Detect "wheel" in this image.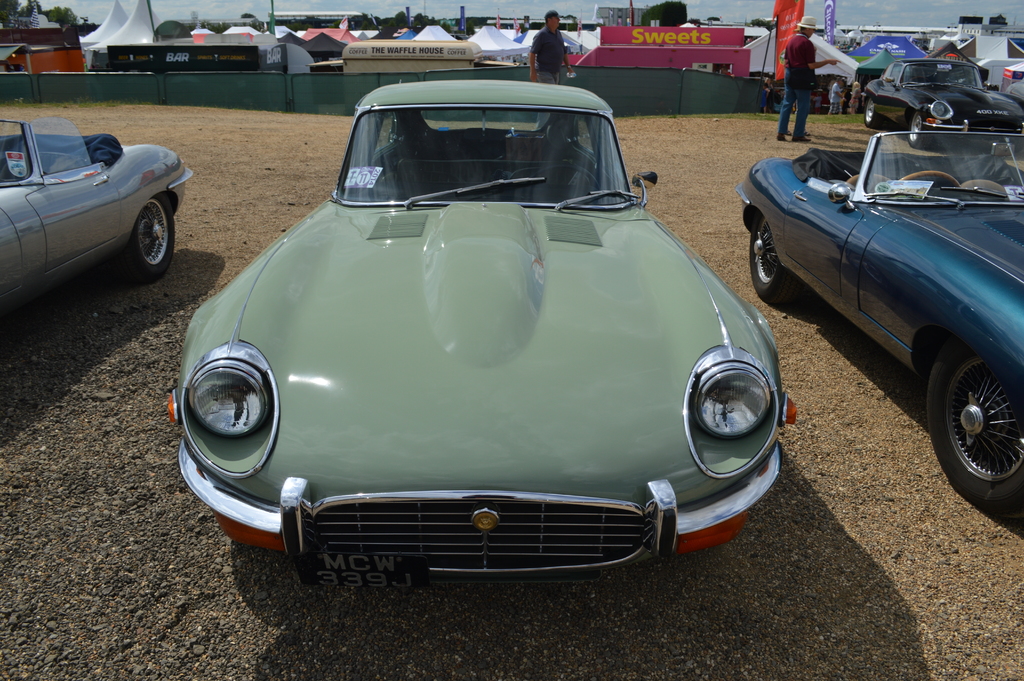
Detection: x1=867 y1=97 x2=881 y2=132.
